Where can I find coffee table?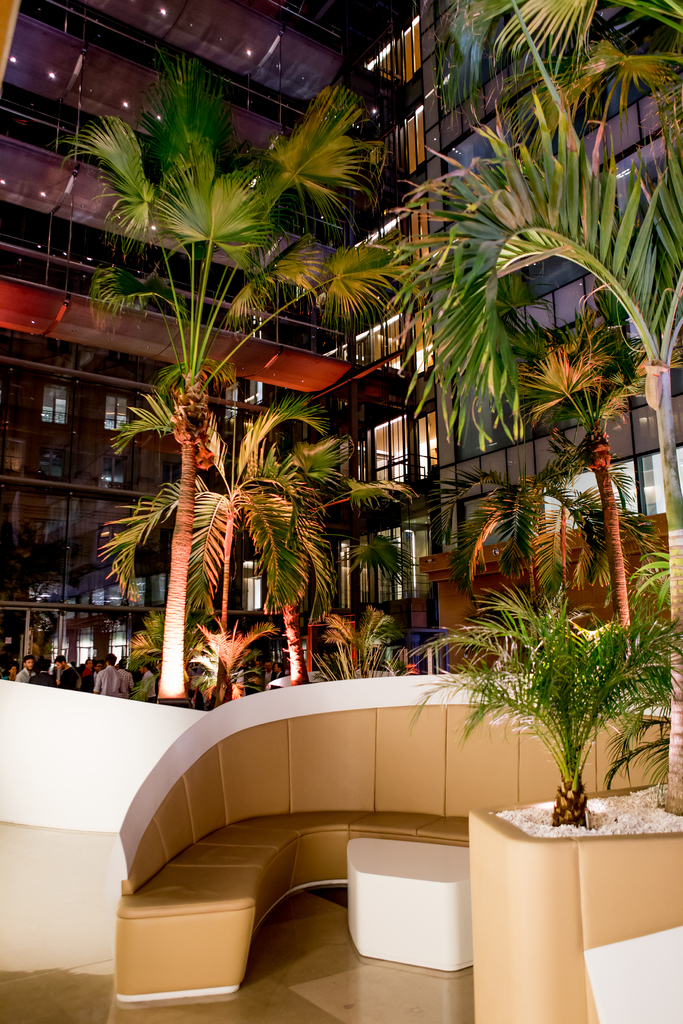
You can find it at bbox=[341, 835, 479, 972].
